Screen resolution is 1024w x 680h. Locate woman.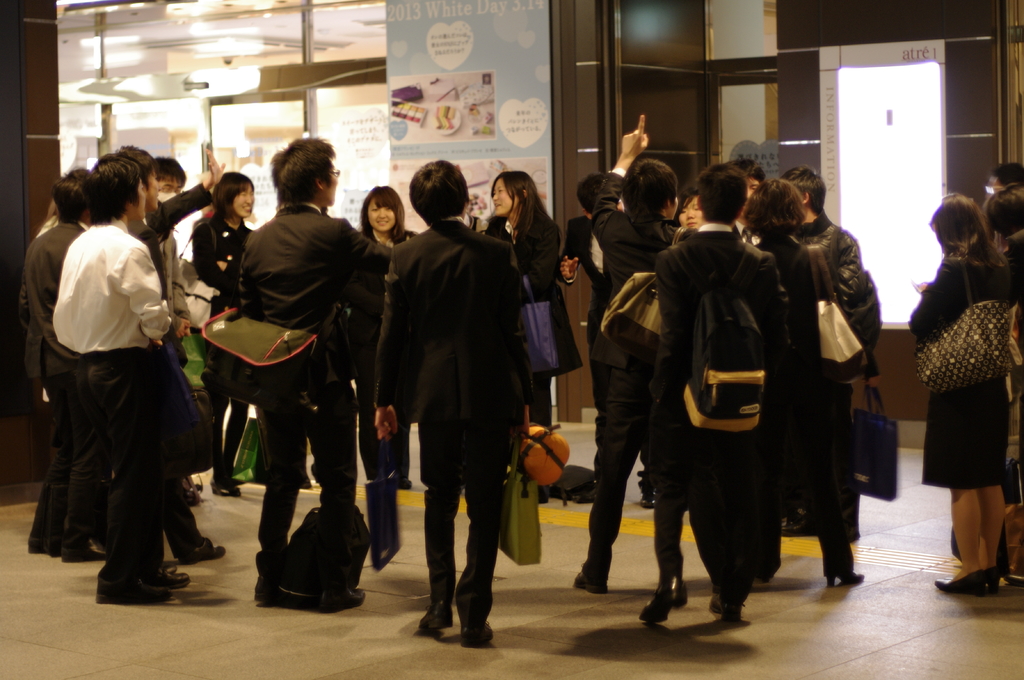
box(908, 191, 1014, 597).
